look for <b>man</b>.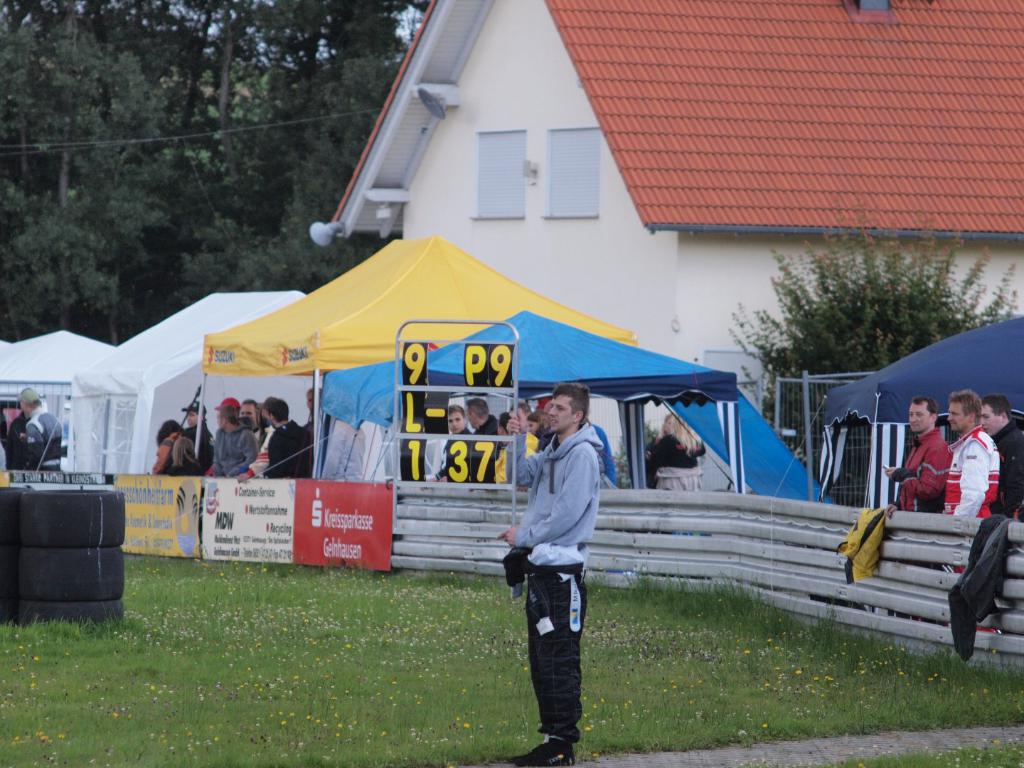
Found: (432,400,469,479).
